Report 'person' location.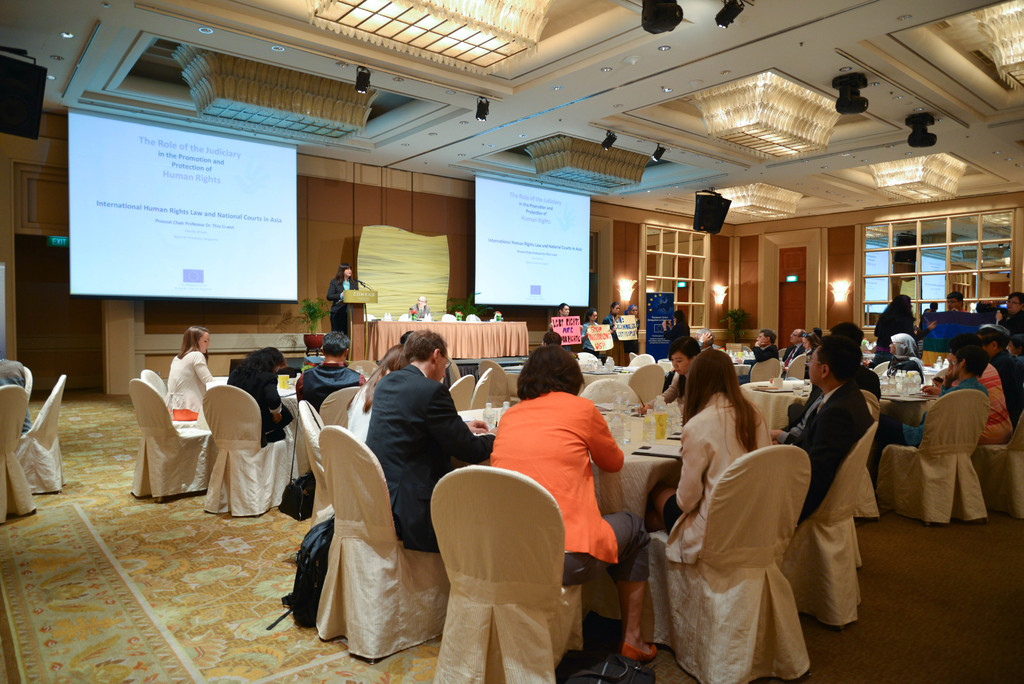
Report: {"left": 581, "top": 304, "right": 600, "bottom": 355}.
